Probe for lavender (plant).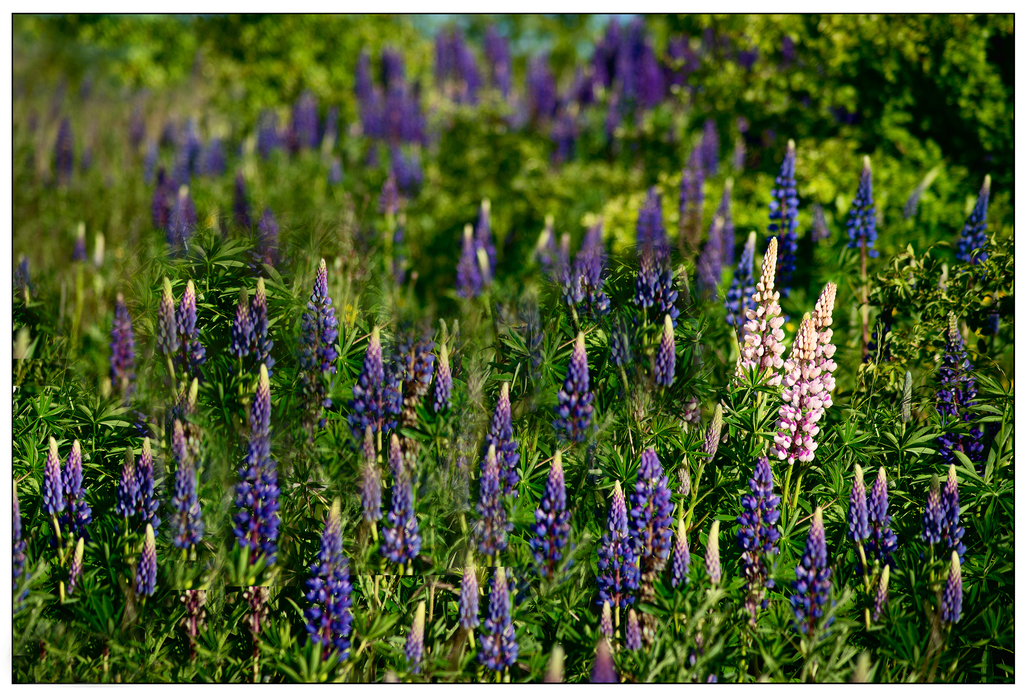
Probe result: bbox=[695, 176, 741, 297].
